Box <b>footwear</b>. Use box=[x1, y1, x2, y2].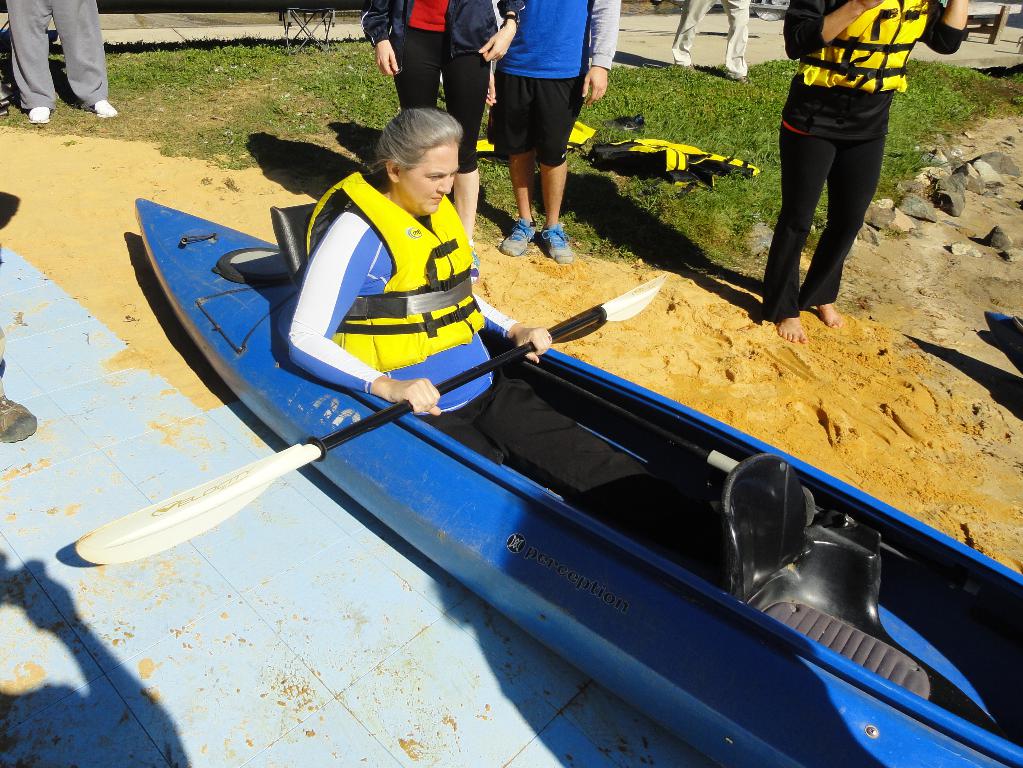
box=[86, 98, 119, 116].
